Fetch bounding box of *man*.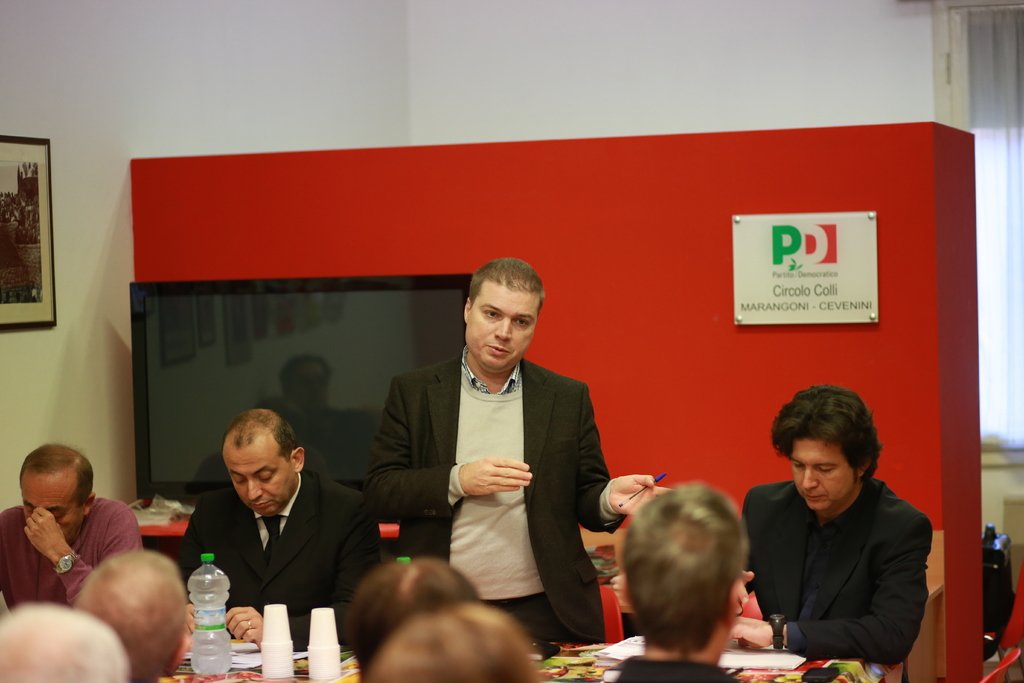
Bbox: crop(612, 482, 751, 682).
